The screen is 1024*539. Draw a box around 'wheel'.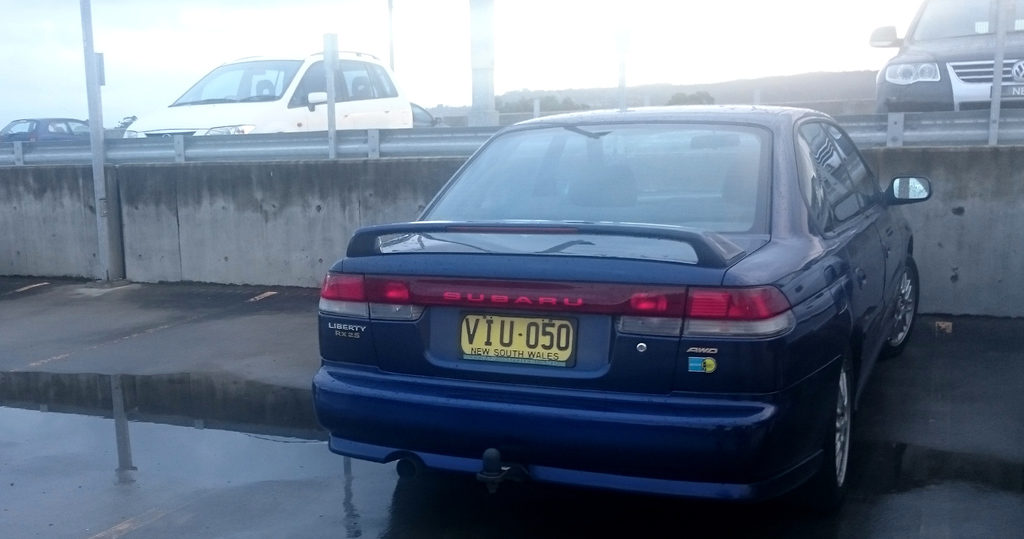
x1=886 y1=263 x2=919 y2=353.
